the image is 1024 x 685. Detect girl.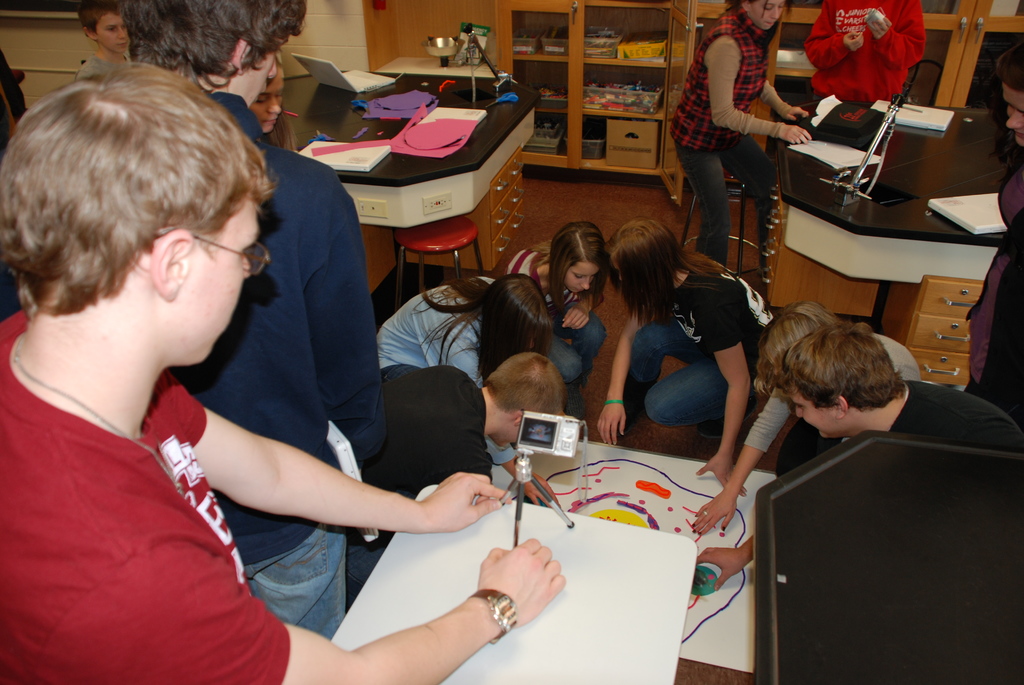
Detection: [left=602, top=219, right=781, bottom=483].
